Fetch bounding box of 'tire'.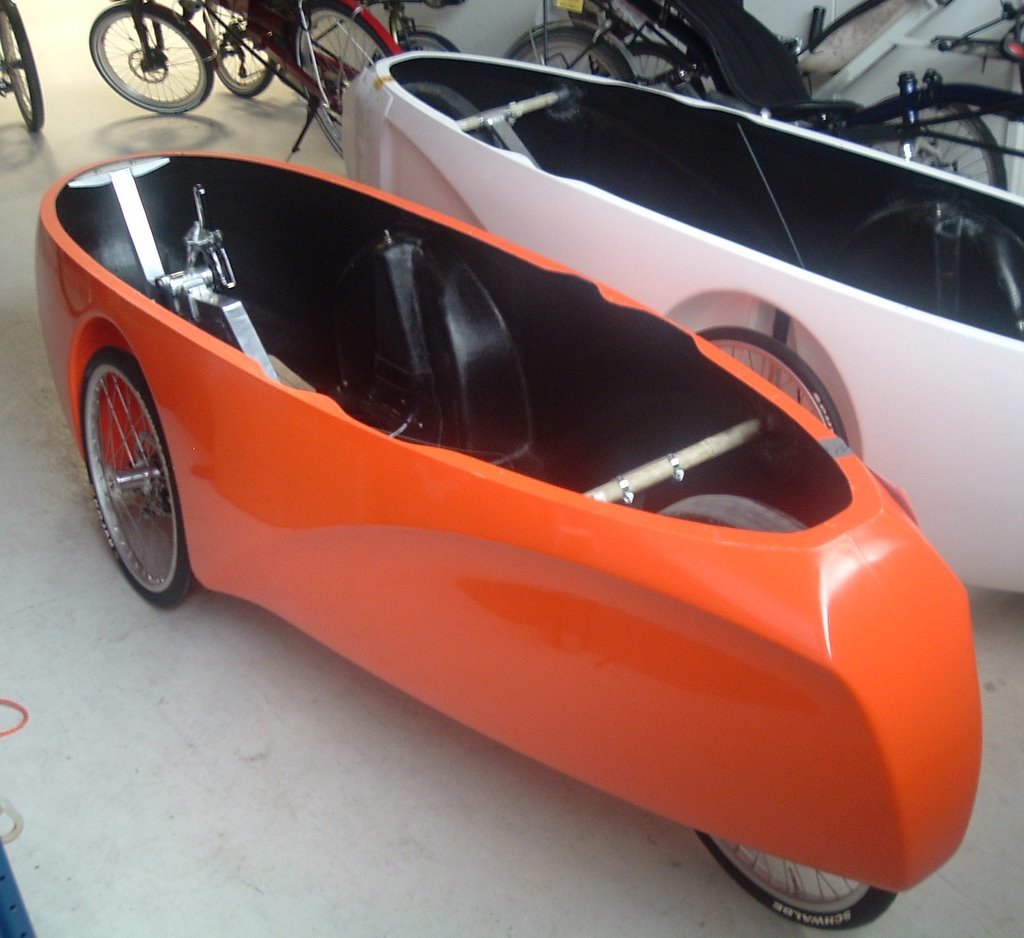
Bbox: [502,15,644,90].
